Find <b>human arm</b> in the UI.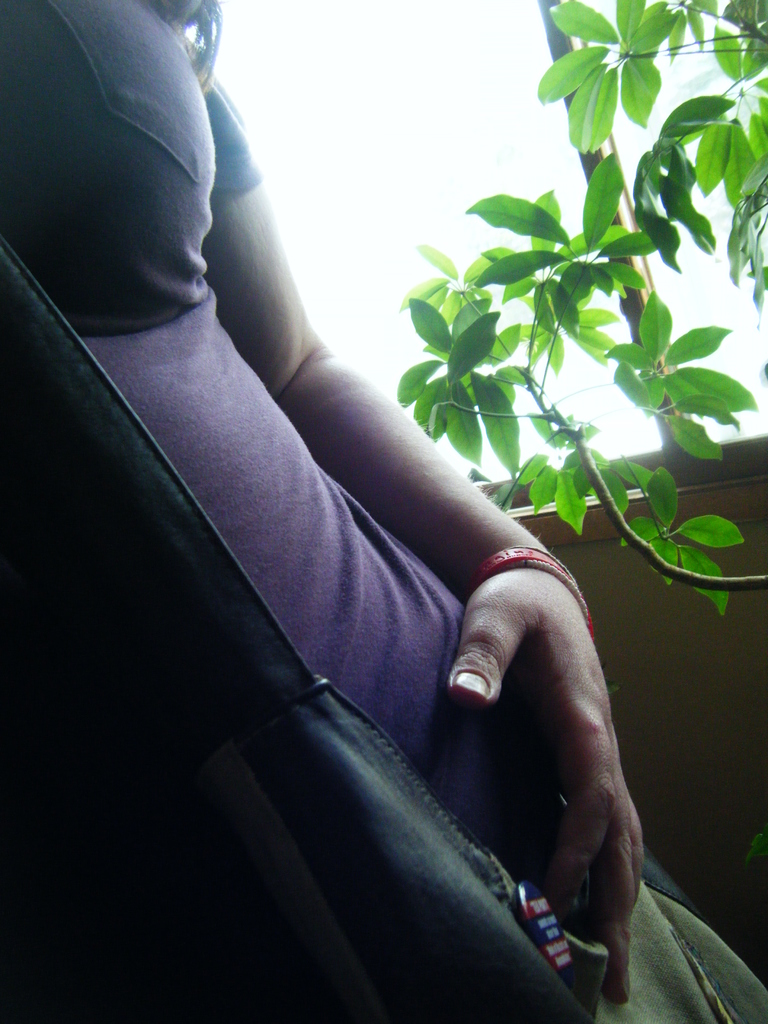
UI element at {"left": 185, "top": 32, "right": 652, "bottom": 1012}.
